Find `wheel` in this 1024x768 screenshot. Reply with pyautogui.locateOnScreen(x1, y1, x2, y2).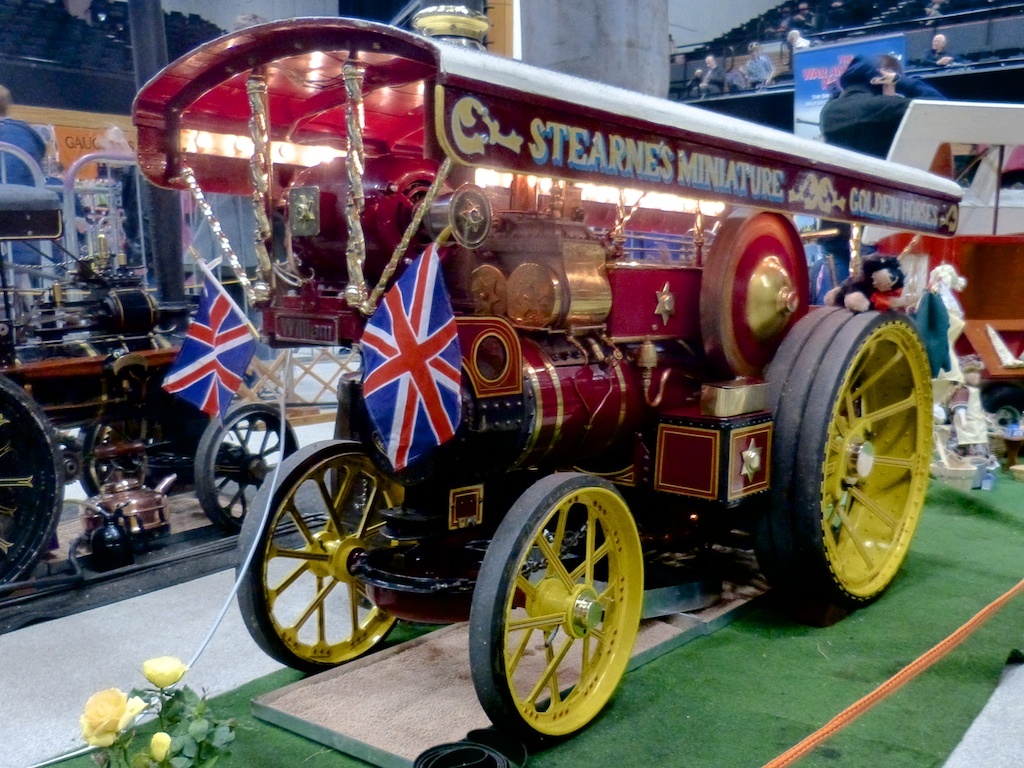
pyautogui.locateOnScreen(234, 438, 408, 674).
